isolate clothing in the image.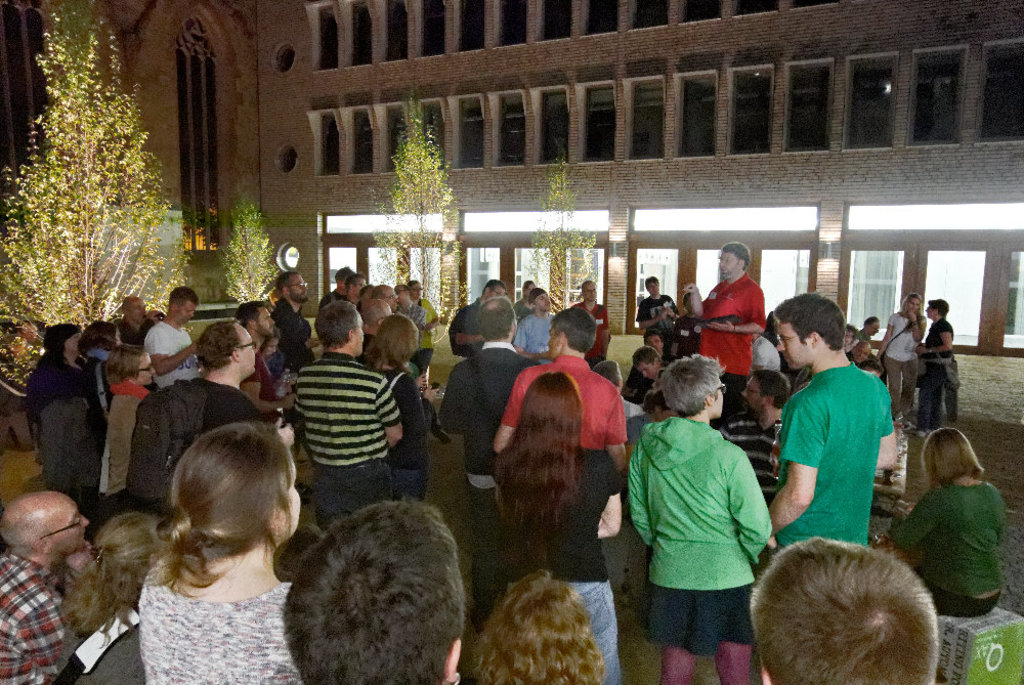
Isolated region: detection(173, 376, 274, 438).
